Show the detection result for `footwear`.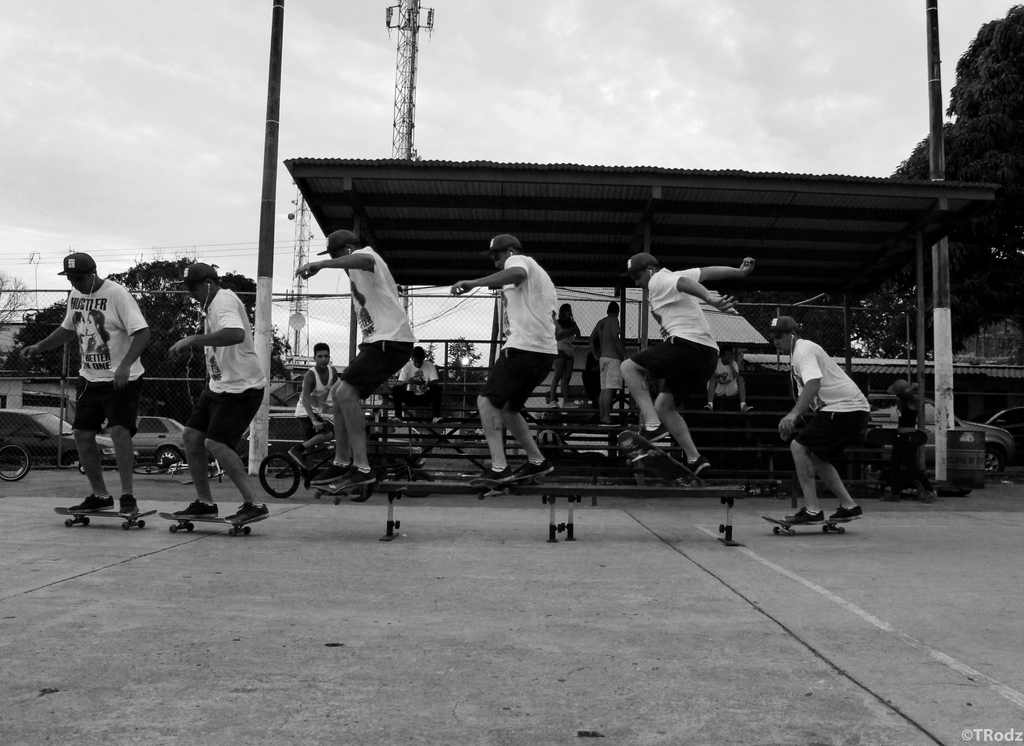
box=[831, 503, 861, 524].
